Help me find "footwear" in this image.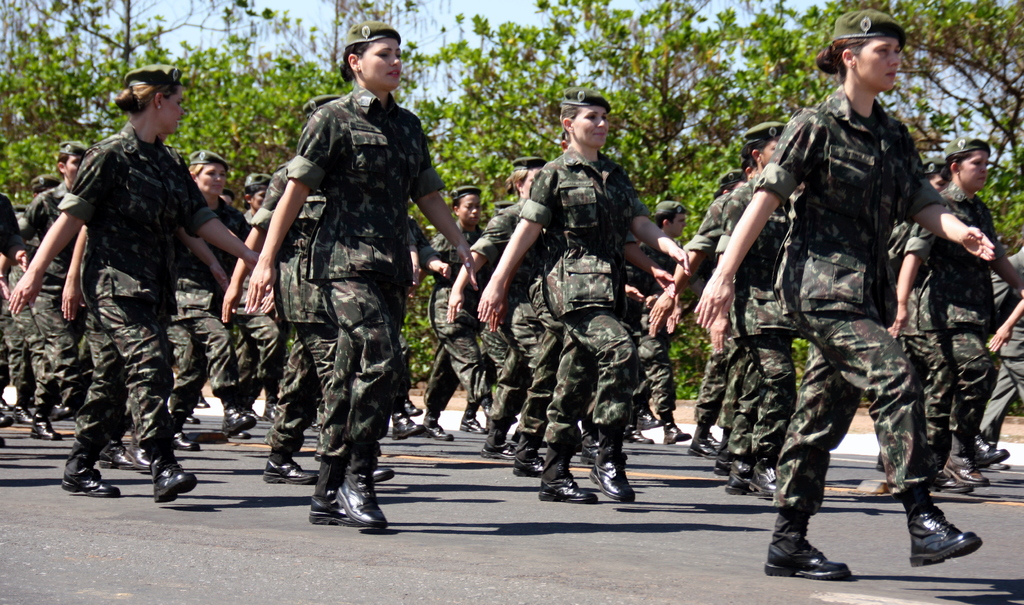
Found it: x1=235, y1=427, x2=252, y2=442.
